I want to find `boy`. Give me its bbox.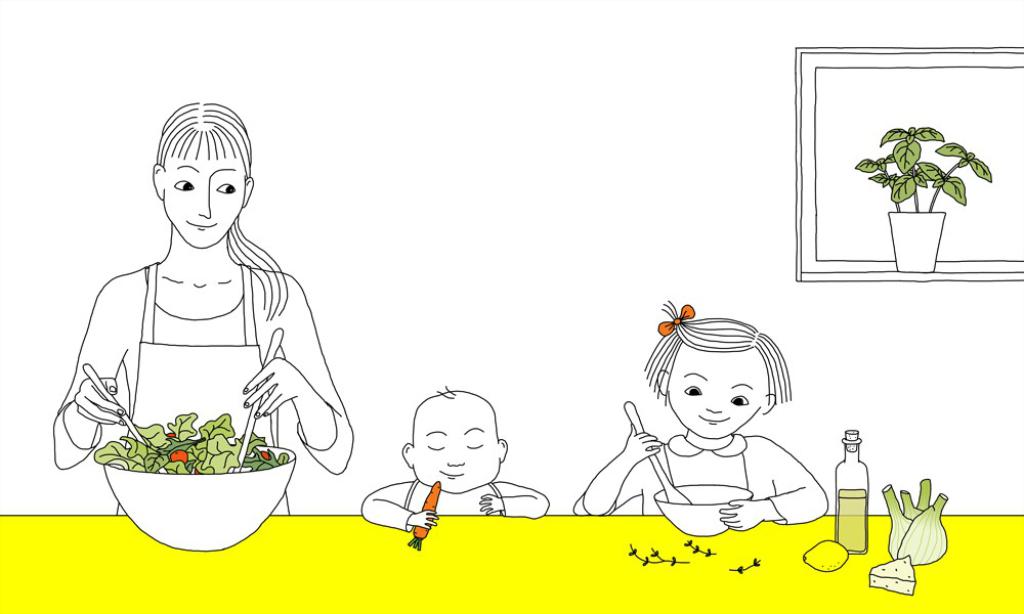
x1=359, y1=386, x2=547, y2=530.
